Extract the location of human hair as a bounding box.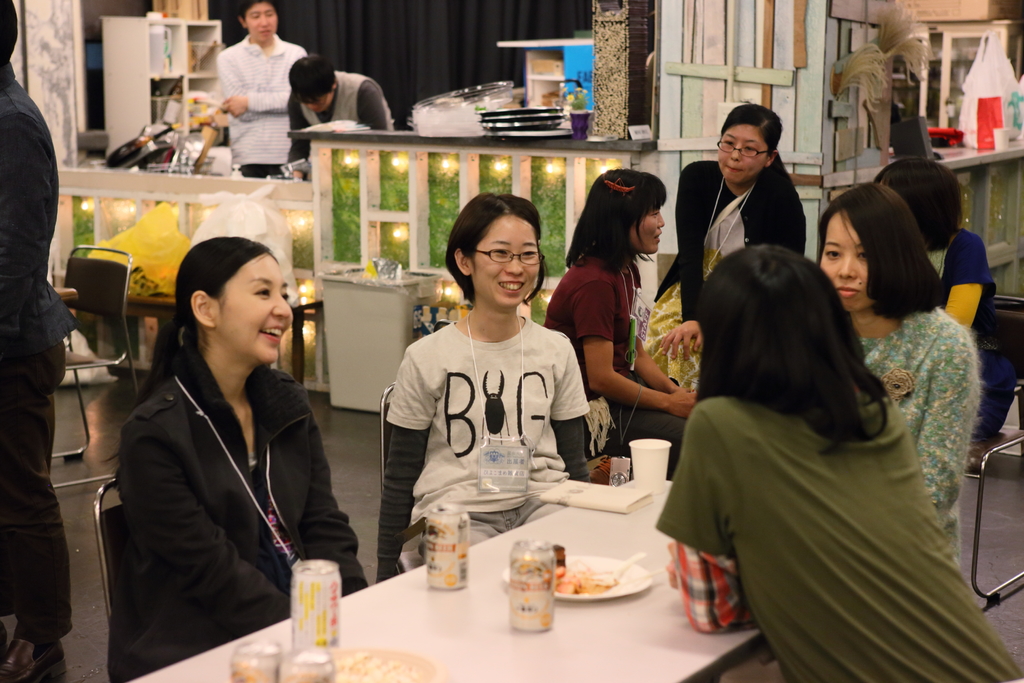
[x1=719, y1=99, x2=787, y2=157].
